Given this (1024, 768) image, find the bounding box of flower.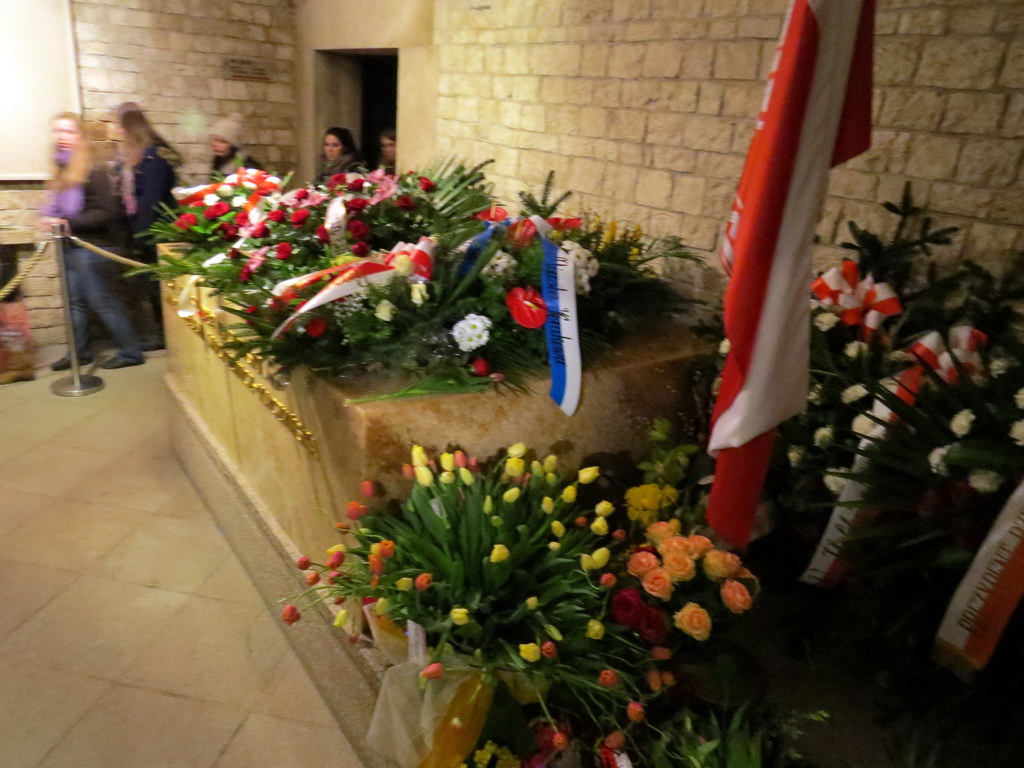
598/672/618/685.
